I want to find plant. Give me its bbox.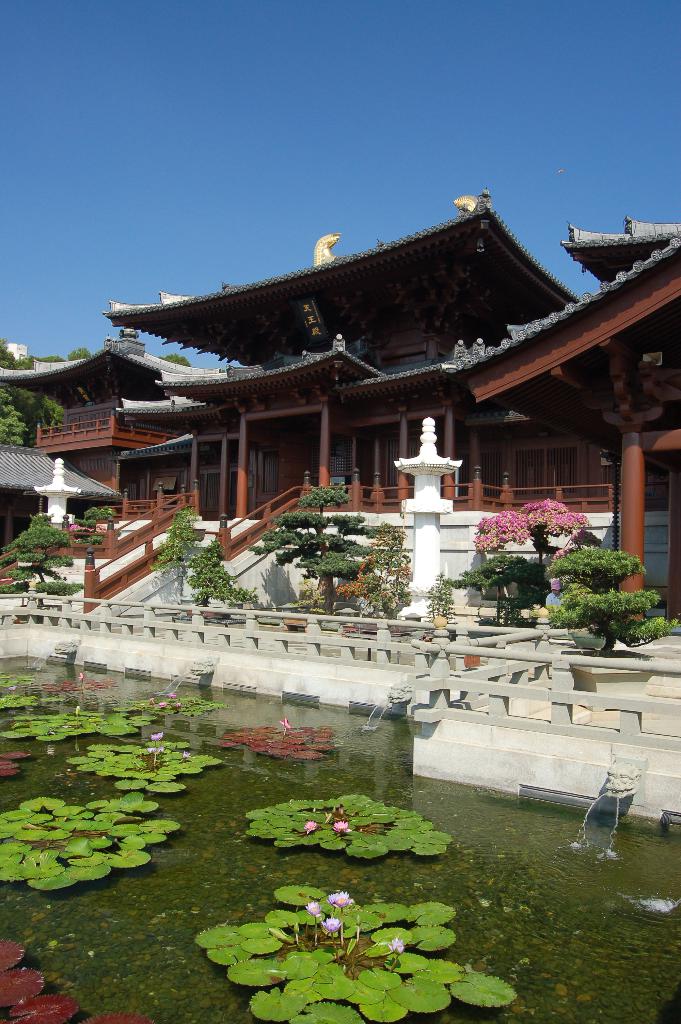
left=0, top=790, right=177, bottom=895.
